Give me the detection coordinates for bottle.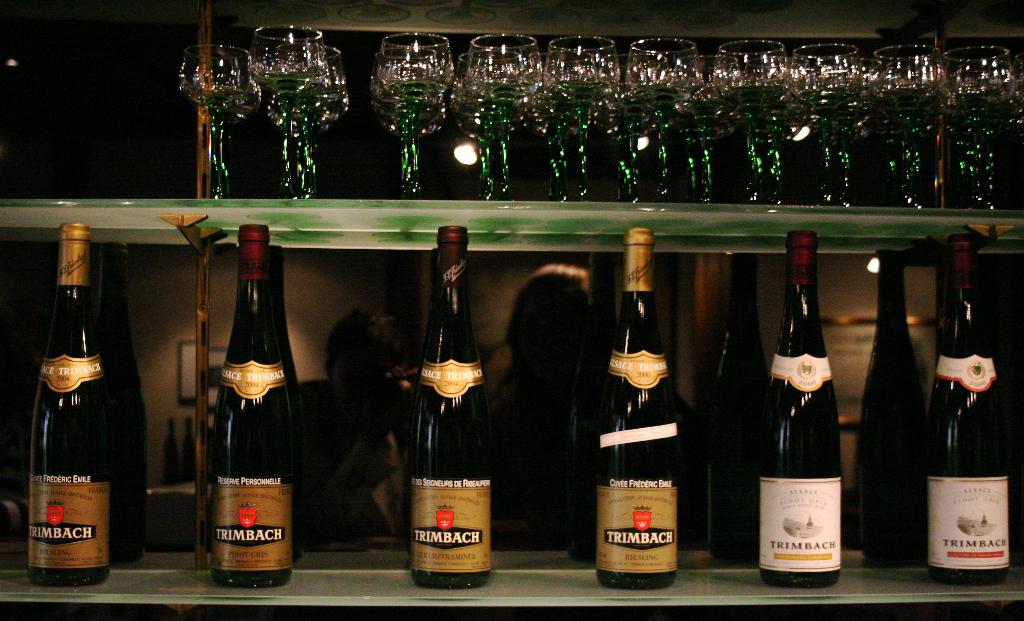
{"left": 404, "top": 228, "right": 506, "bottom": 593}.
